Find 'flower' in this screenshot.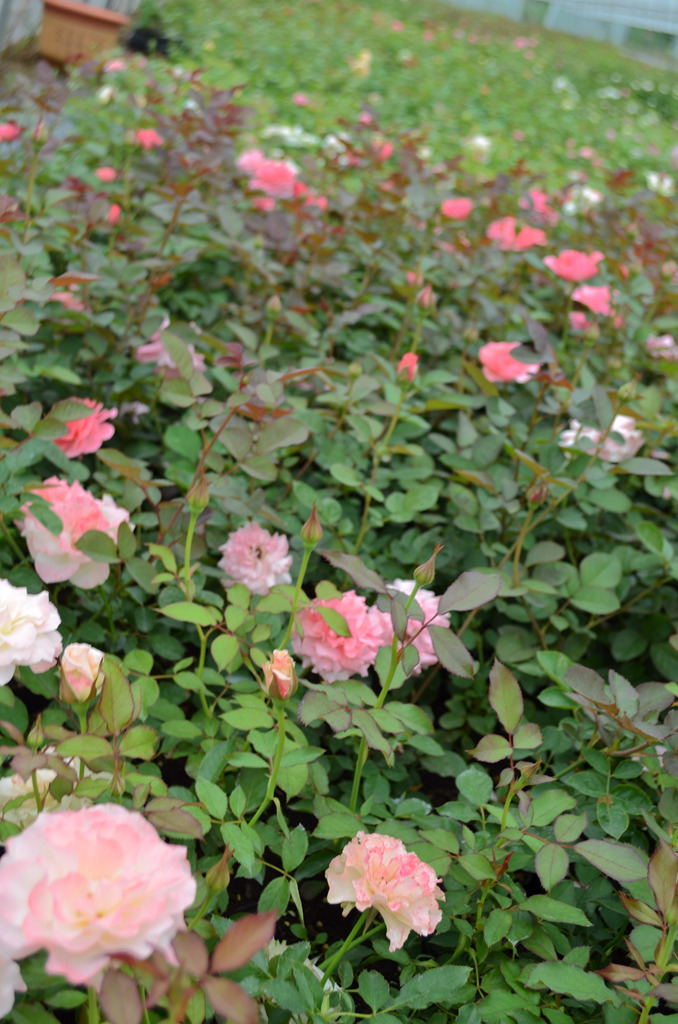
The bounding box for 'flower' is x1=484, y1=211, x2=550, y2=250.
